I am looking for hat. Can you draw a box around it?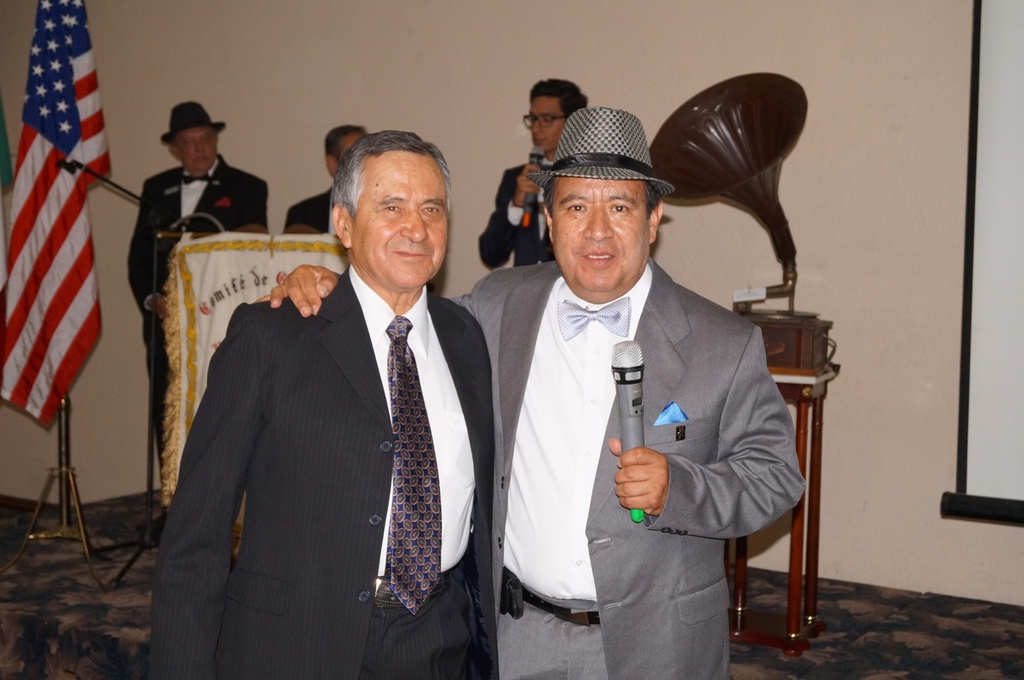
Sure, the bounding box is x1=527, y1=108, x2=677, y2=199.
